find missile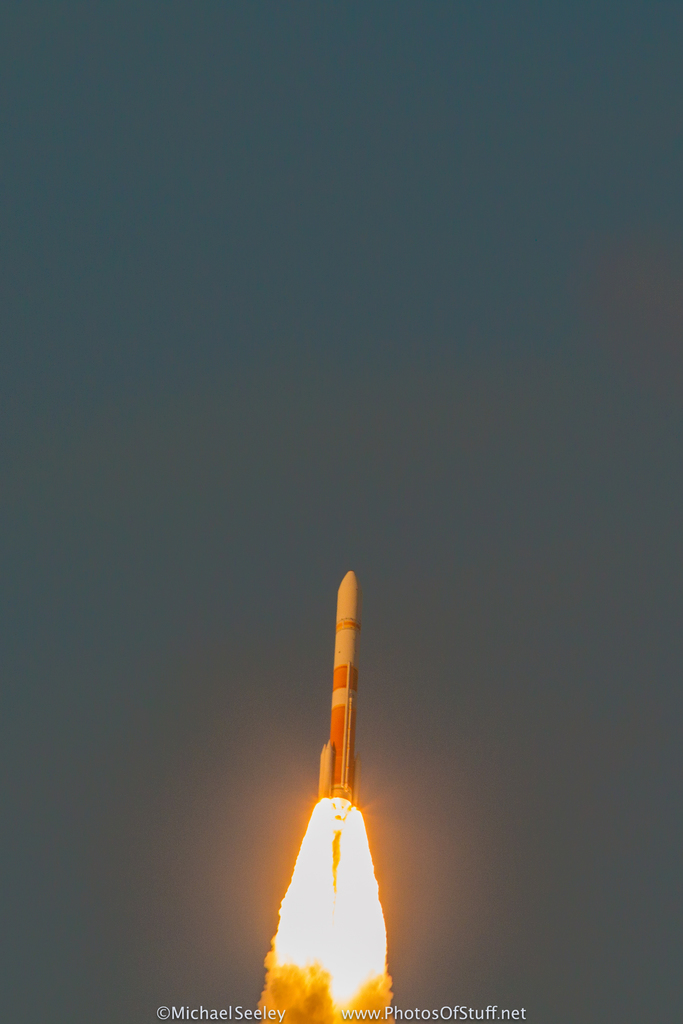
<region>317, 558, 362, 829</region>
